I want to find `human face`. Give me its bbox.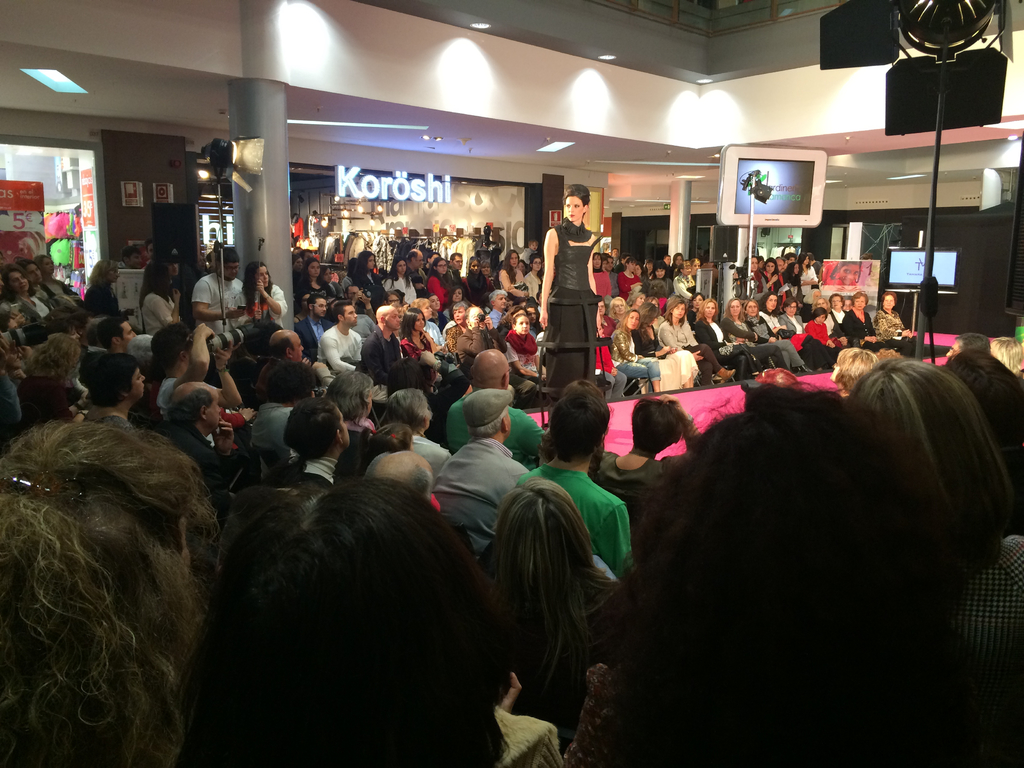
<bbox>631, 264, 635, 272</bbox>.
